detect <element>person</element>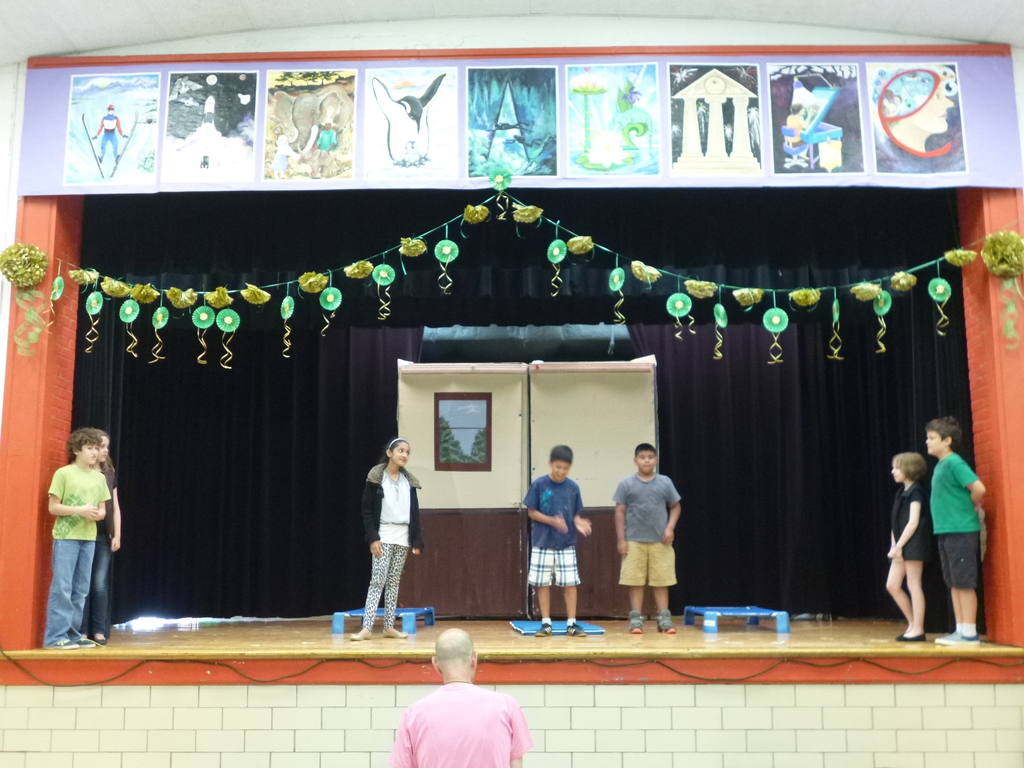
box=[392, 628, 527, 767]
